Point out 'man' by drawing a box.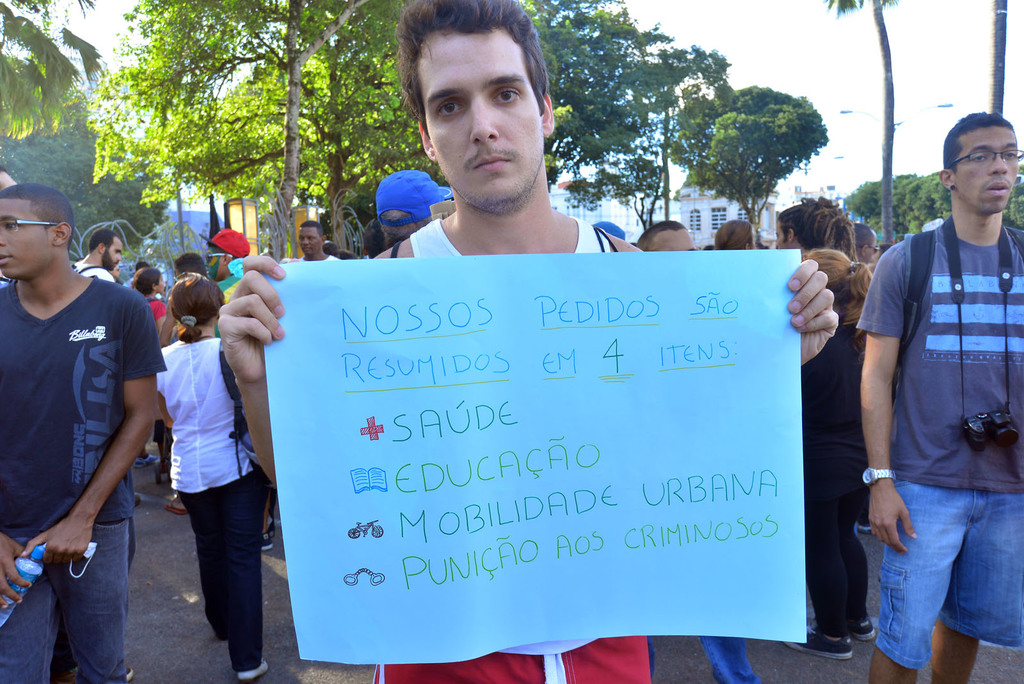
73,230,125,282.
